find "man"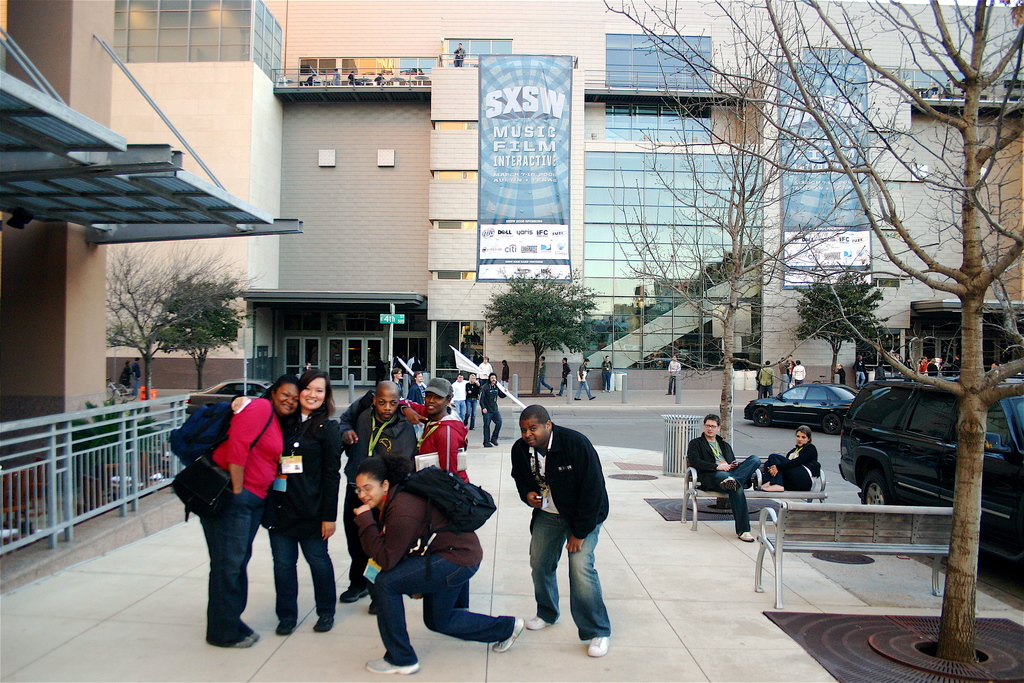
l=451, t=374, r=479, b=422
